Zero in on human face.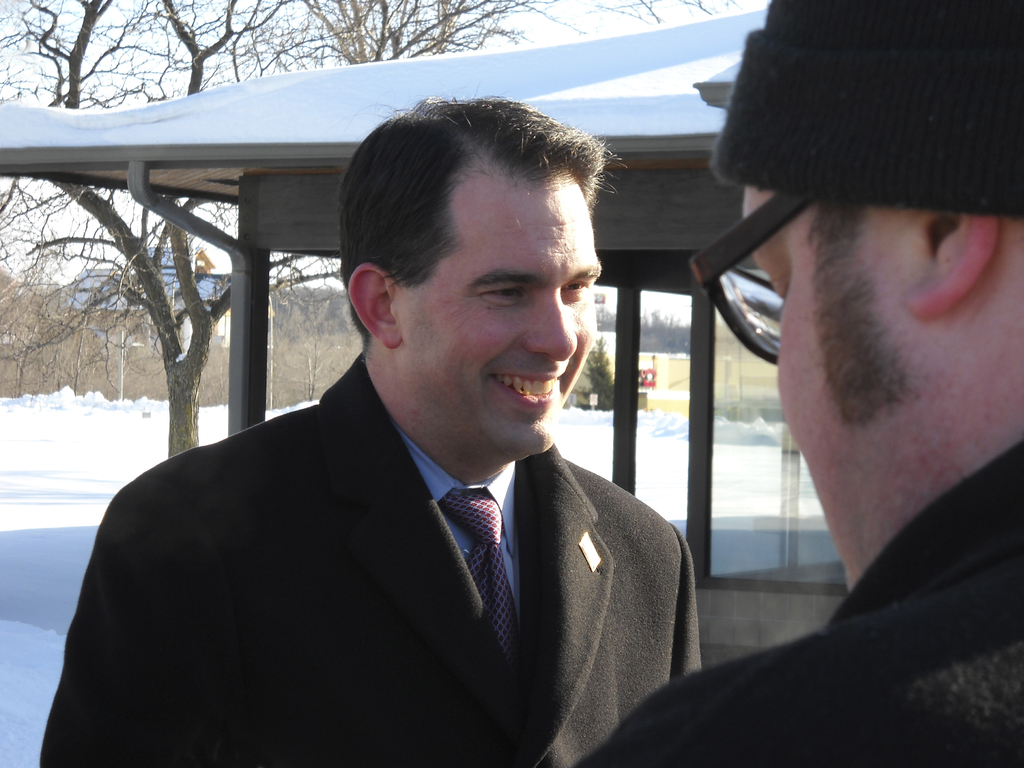
Zeroed in: <box>739,175,952,593</box>.
